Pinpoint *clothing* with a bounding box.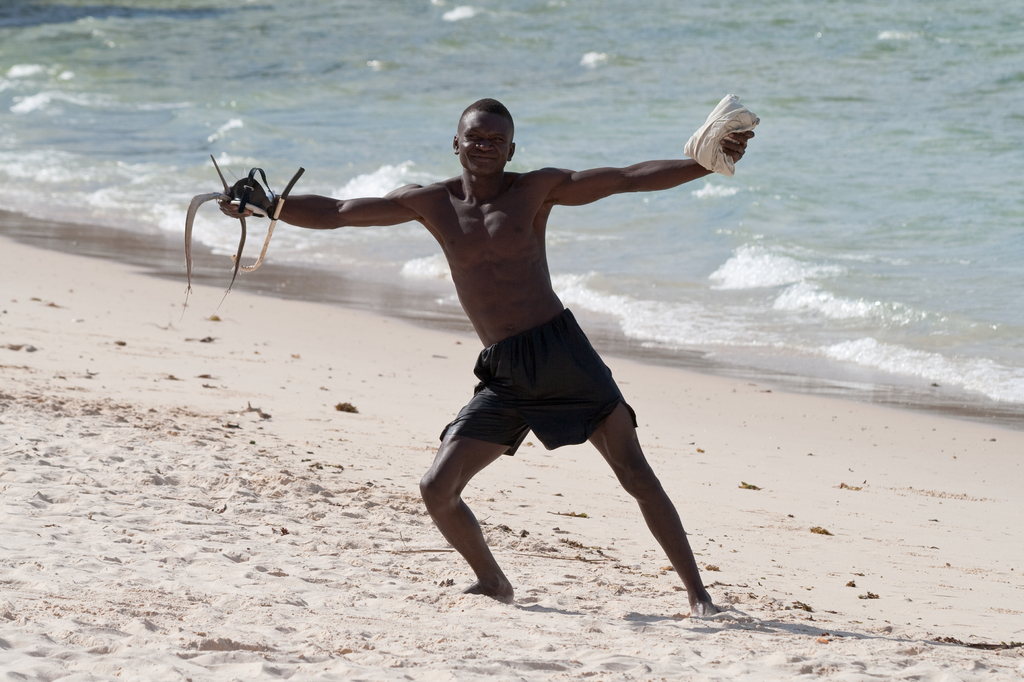
BBox(438, 308, 641, 455).
